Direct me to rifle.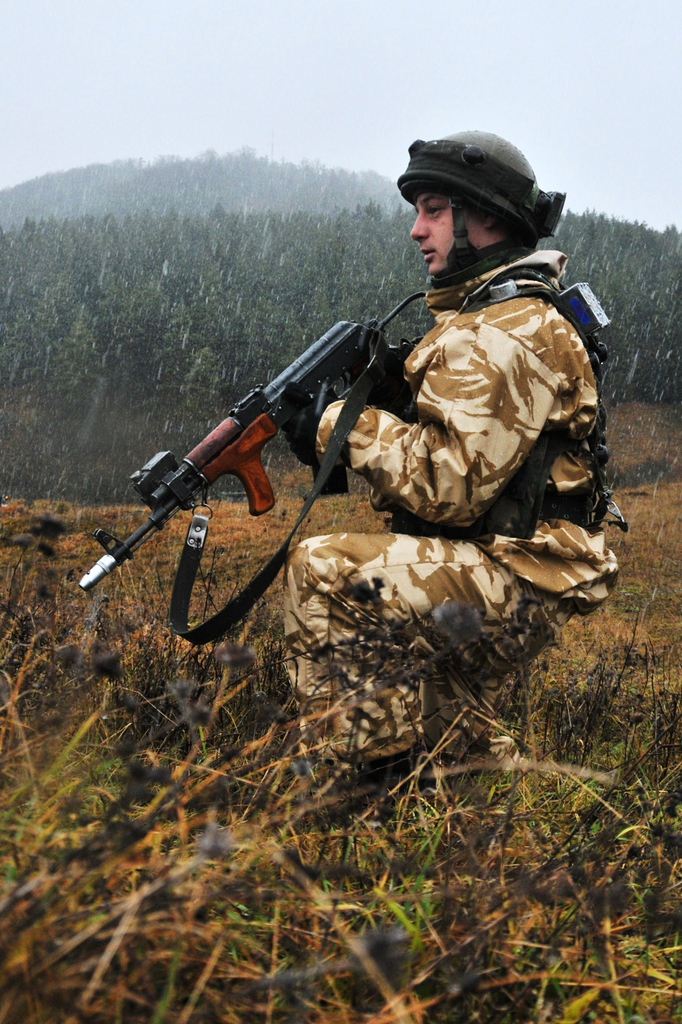
Direction: <box>76,280,423,591</box>.
